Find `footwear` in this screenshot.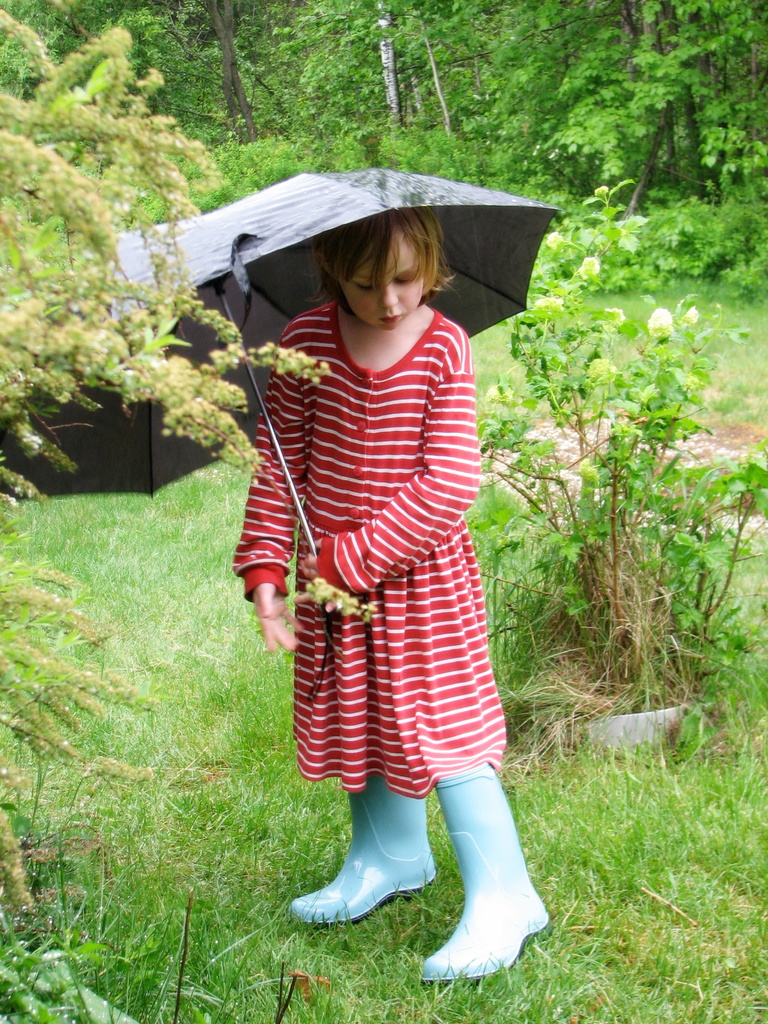
The bounding box for `footwear` is 276,767,436,929.
